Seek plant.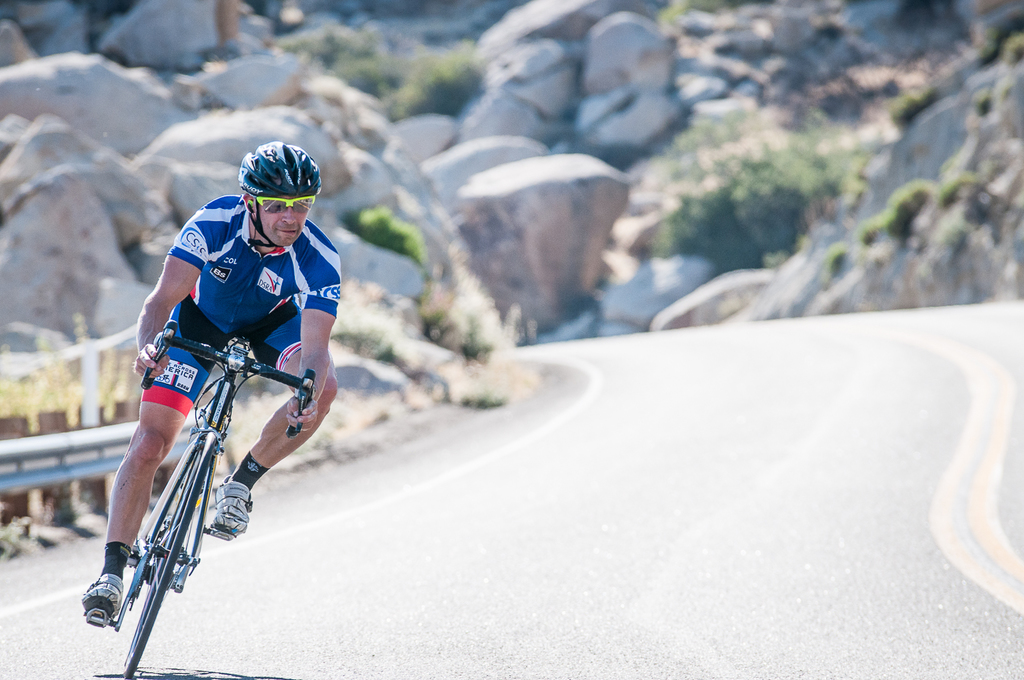
bbox=[890, 66, 986, 143].
